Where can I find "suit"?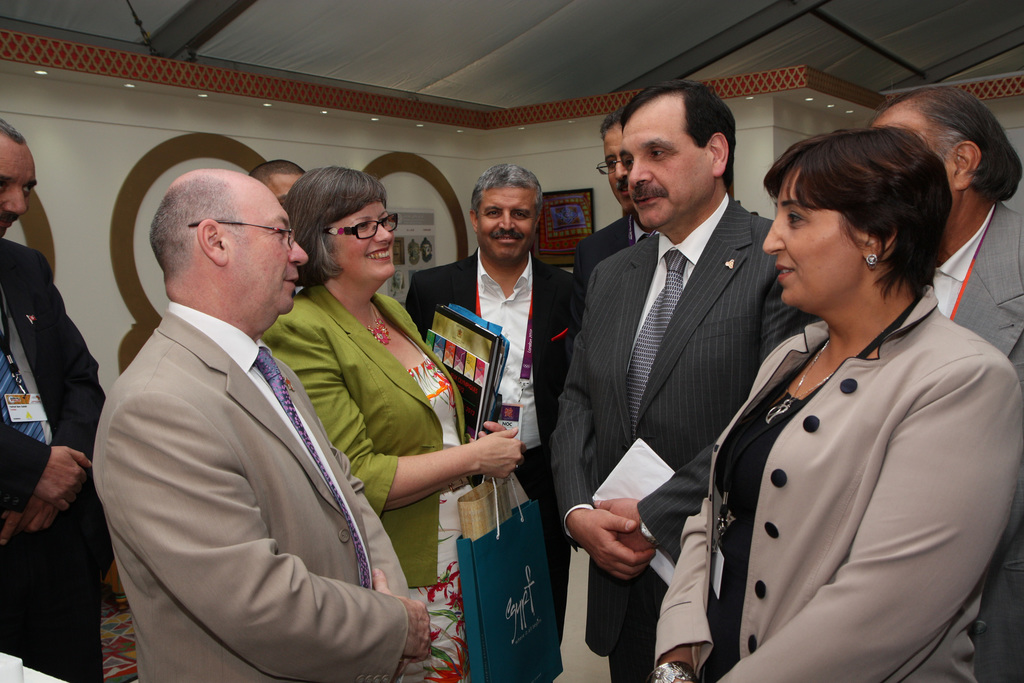
You can find it at 920,209,1023,682.
